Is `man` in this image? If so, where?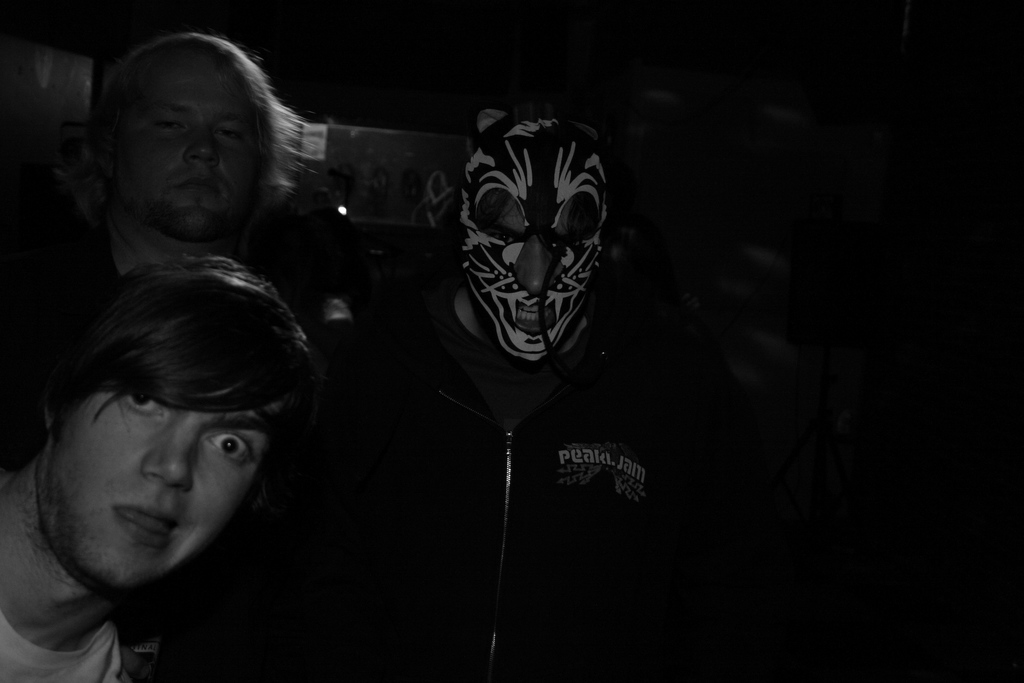
Yes, at detection(314, 102, 676, 682).
